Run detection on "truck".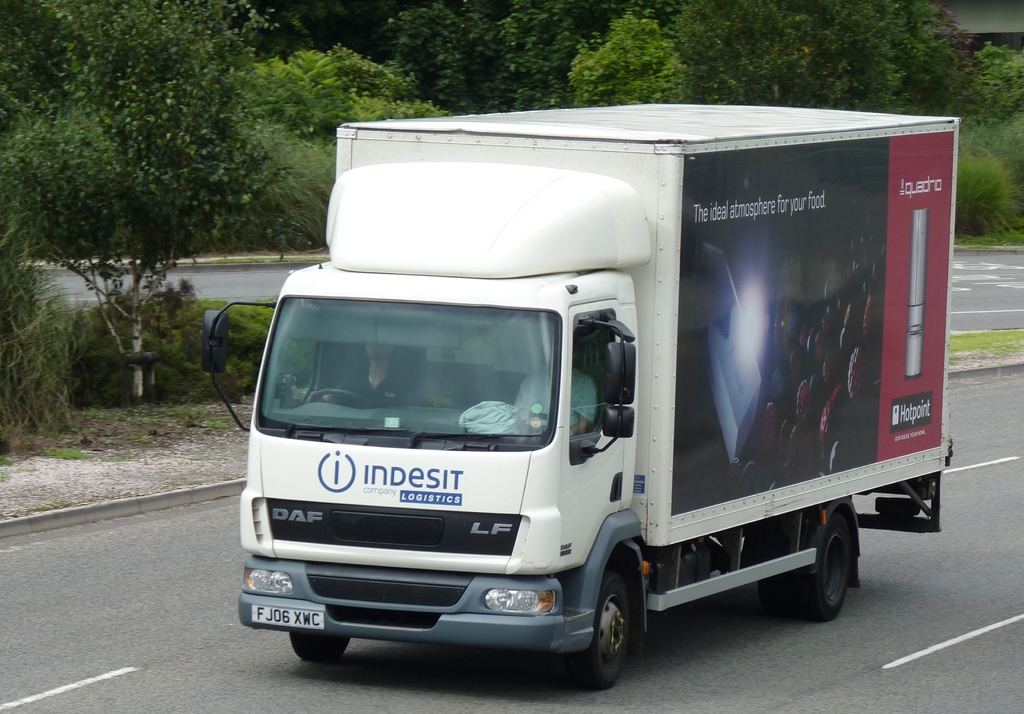
Result: (left=237, top=96, right=968, bottom=688).
